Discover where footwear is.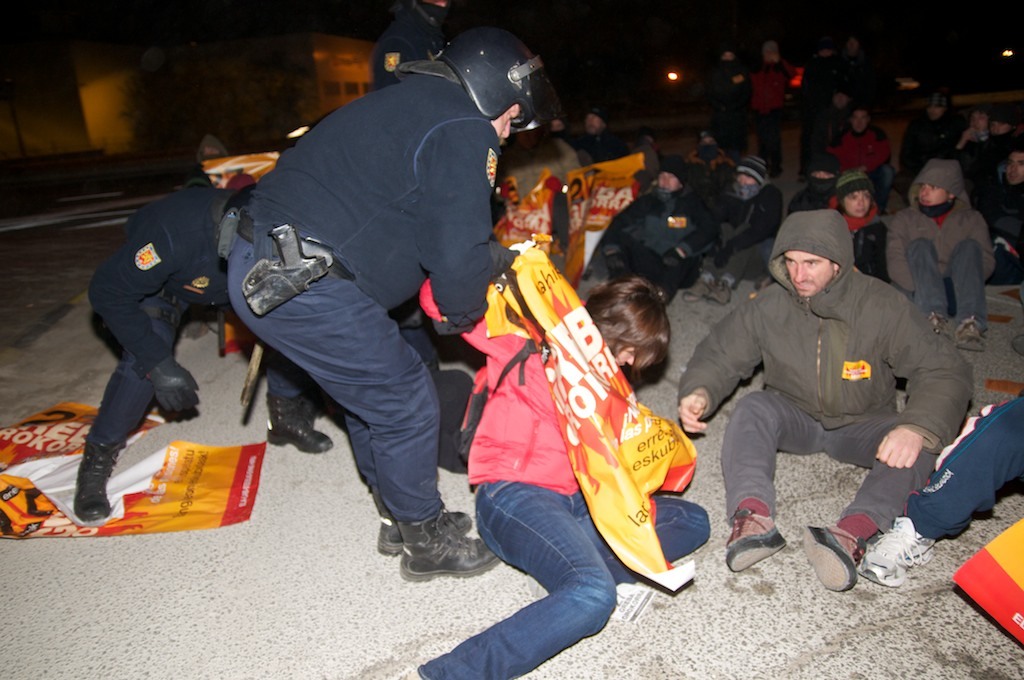
Discovered at bbox(964, 312, 989, 355).
